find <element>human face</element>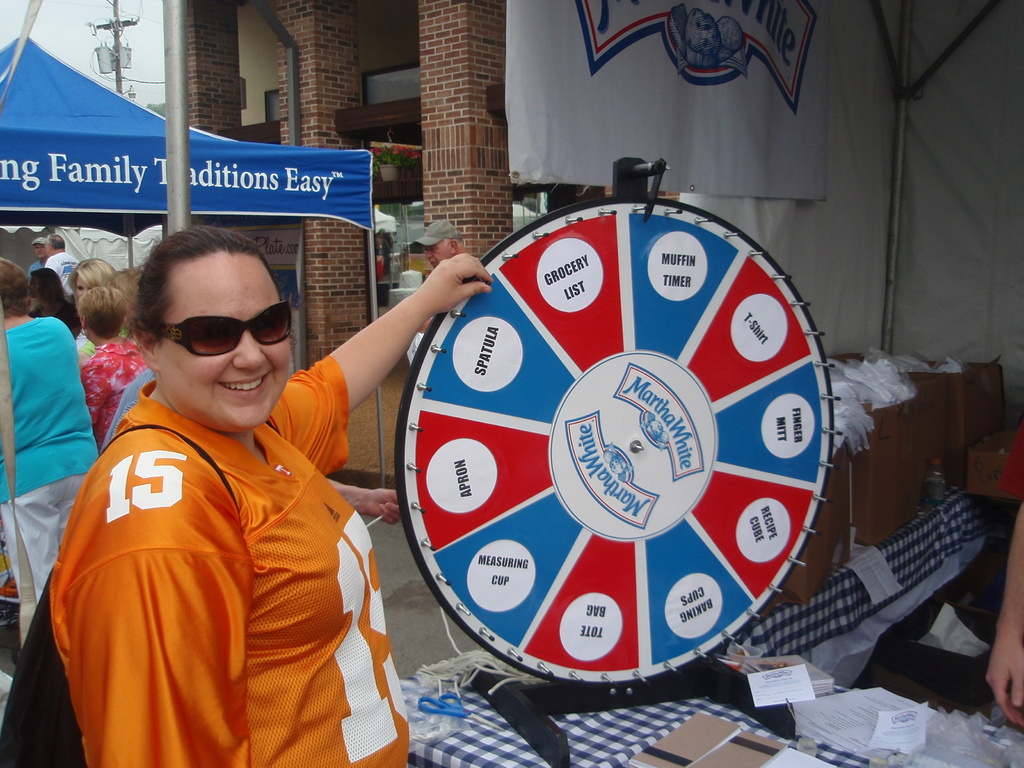
rect(34, 245, 46, 258)
